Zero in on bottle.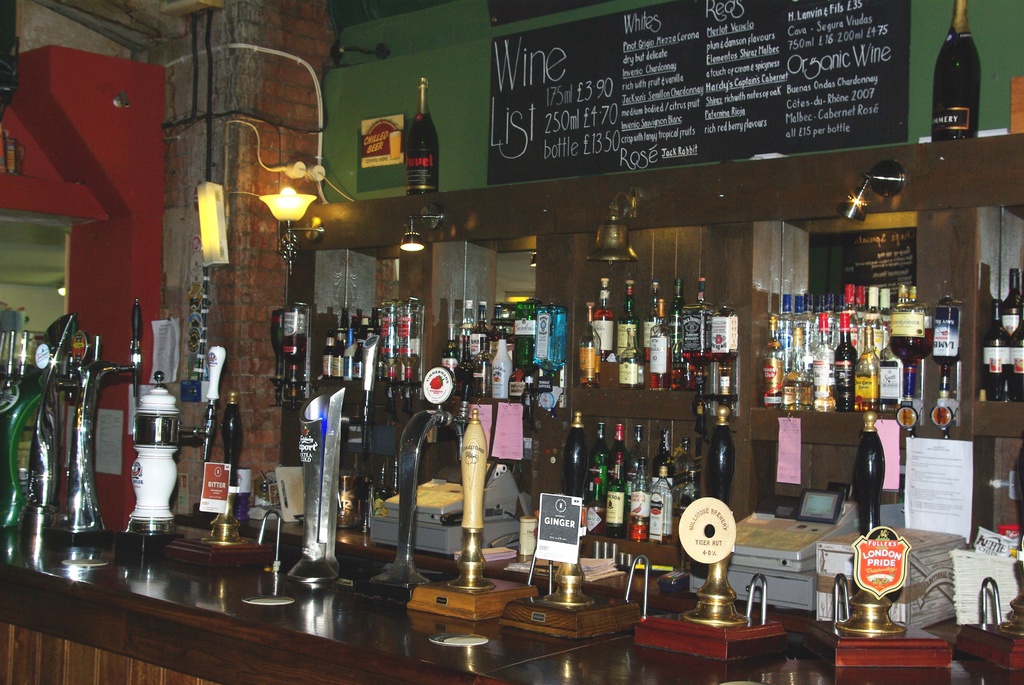
Zeroed in: (703, 407, 730, 510).
